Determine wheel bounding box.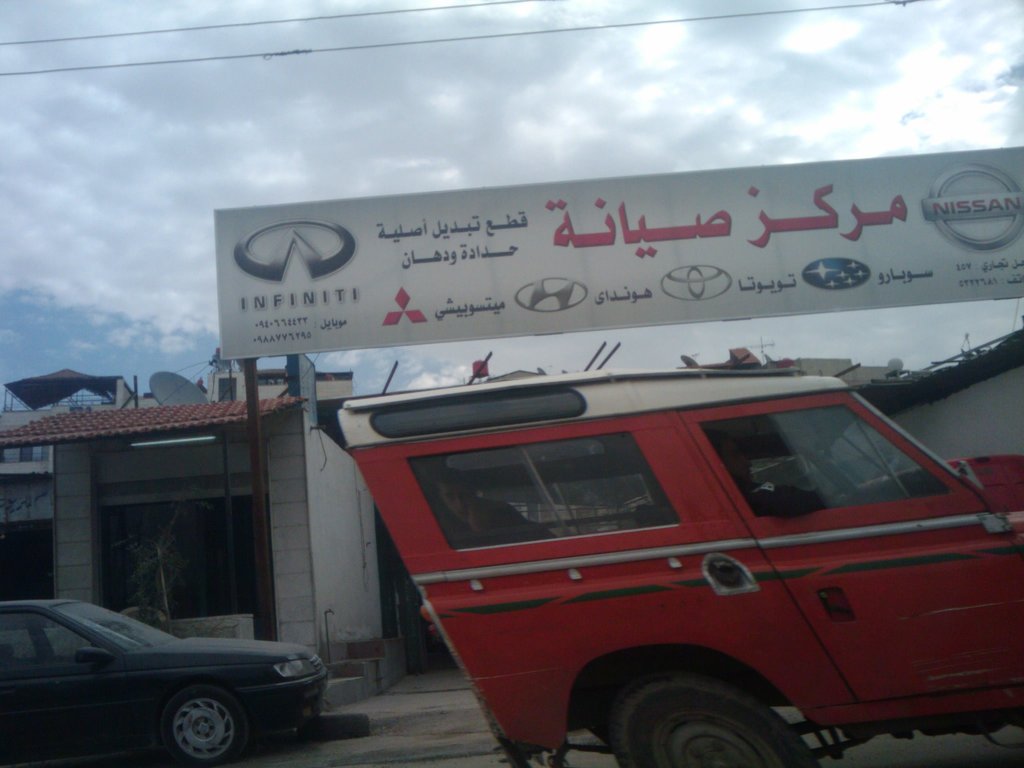
Determined: bbox=[568, 663, 815, 756].
